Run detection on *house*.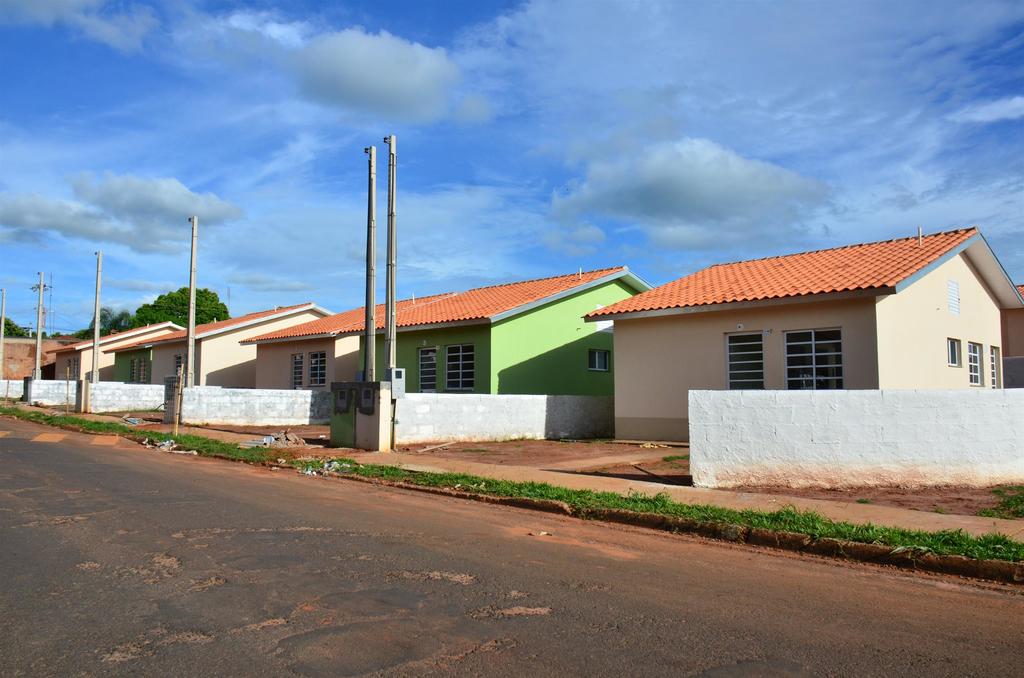
Result: locate(562, 218, 1020, 475).
